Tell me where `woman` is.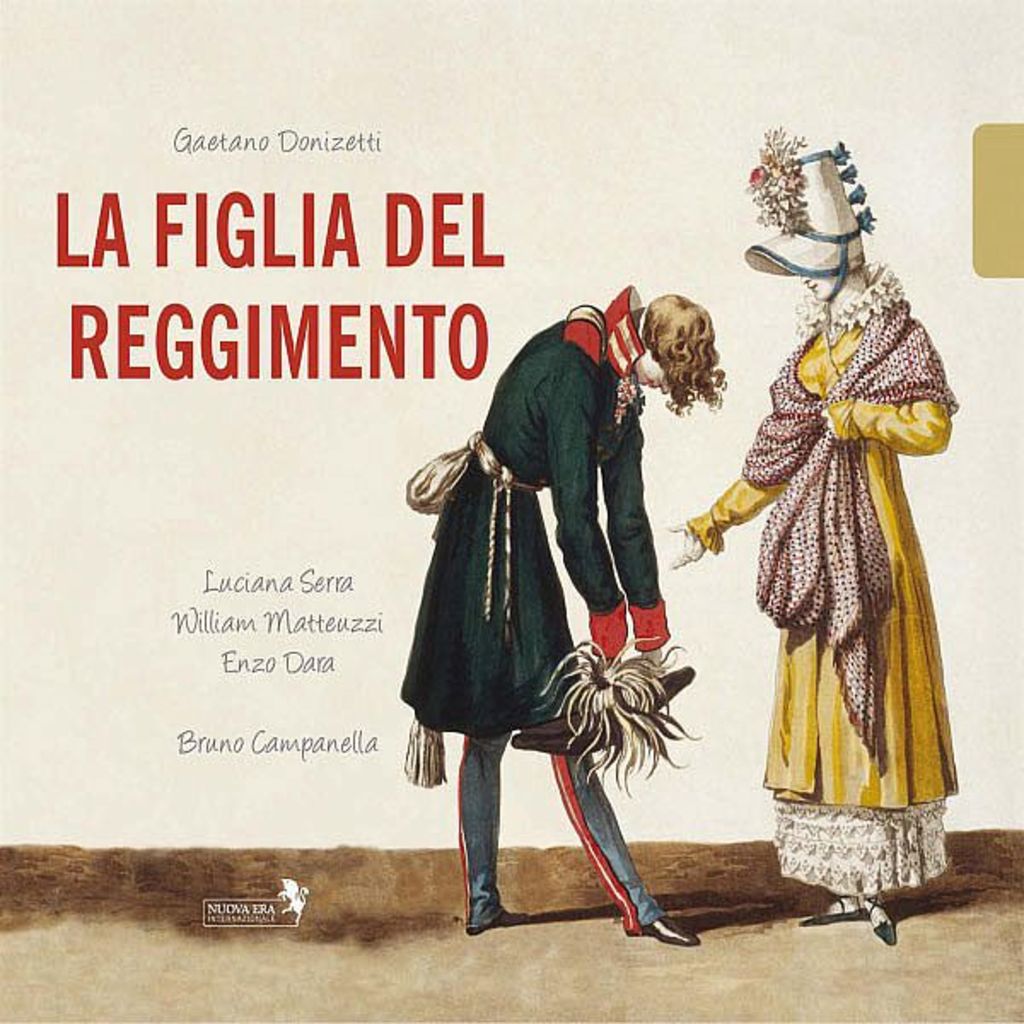
`woman` is at locate(660, 126, 971, 951).
